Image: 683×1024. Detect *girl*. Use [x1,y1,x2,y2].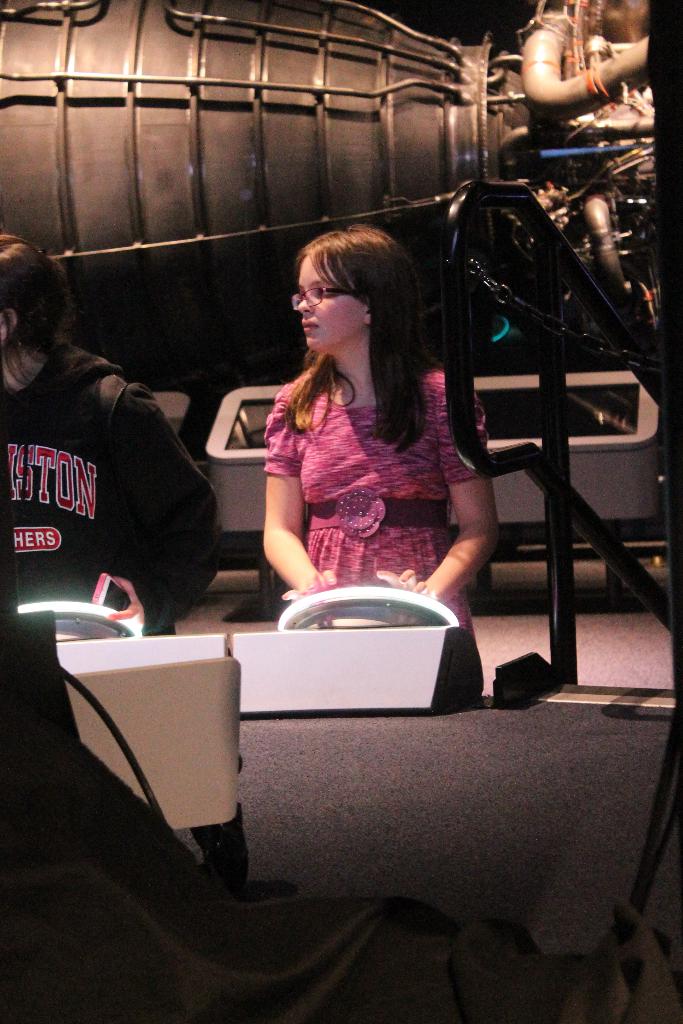
[258,218,502,676].
